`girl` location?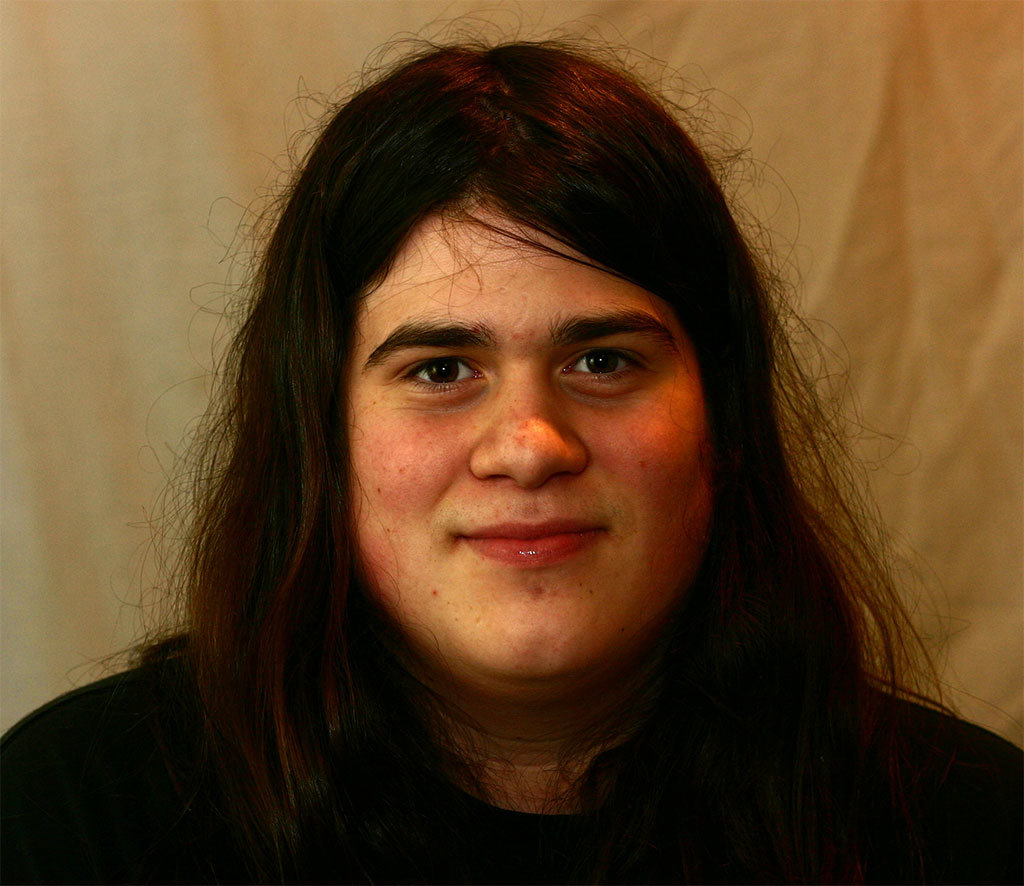
x1=0, y1=27, x2=1023, y2=885
